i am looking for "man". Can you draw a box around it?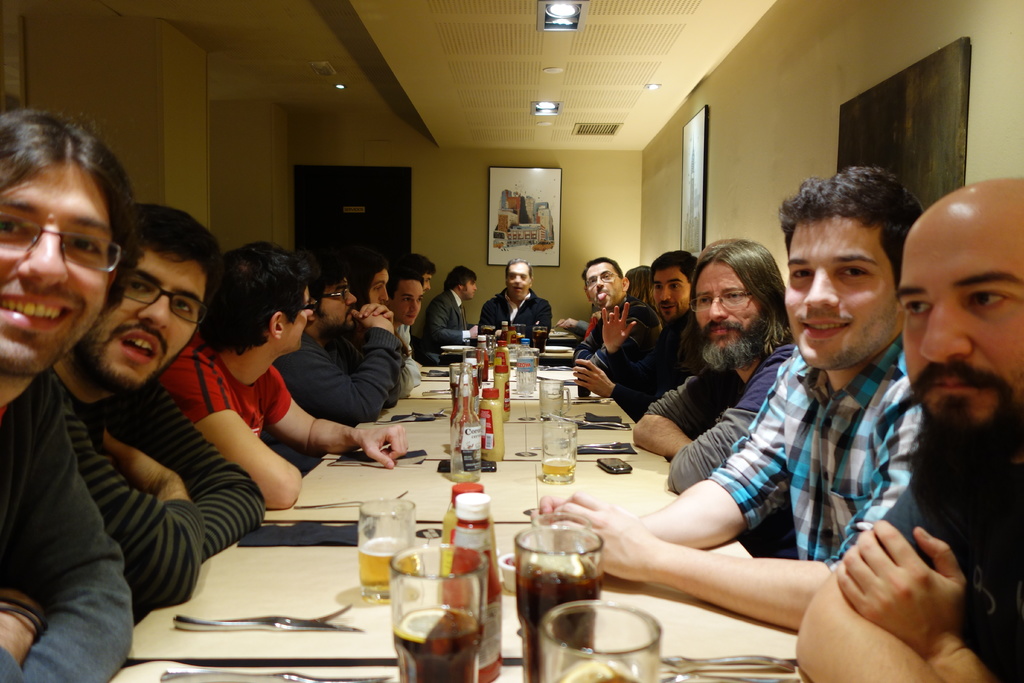
Sure, the bounding box is [x1=0, y1=110, x2=146, y2=682].
